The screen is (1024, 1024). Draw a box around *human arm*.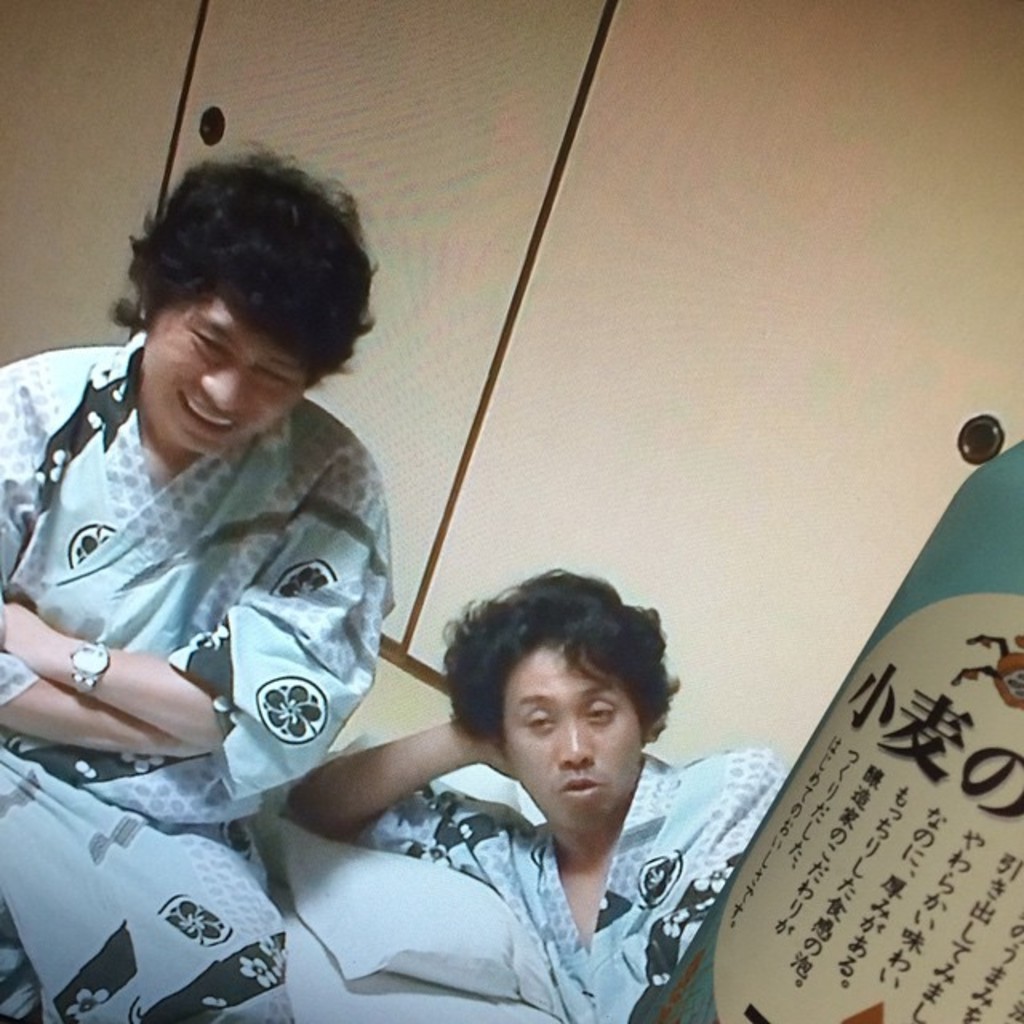
x1=0, y1=370, x2=198, y2=773.
